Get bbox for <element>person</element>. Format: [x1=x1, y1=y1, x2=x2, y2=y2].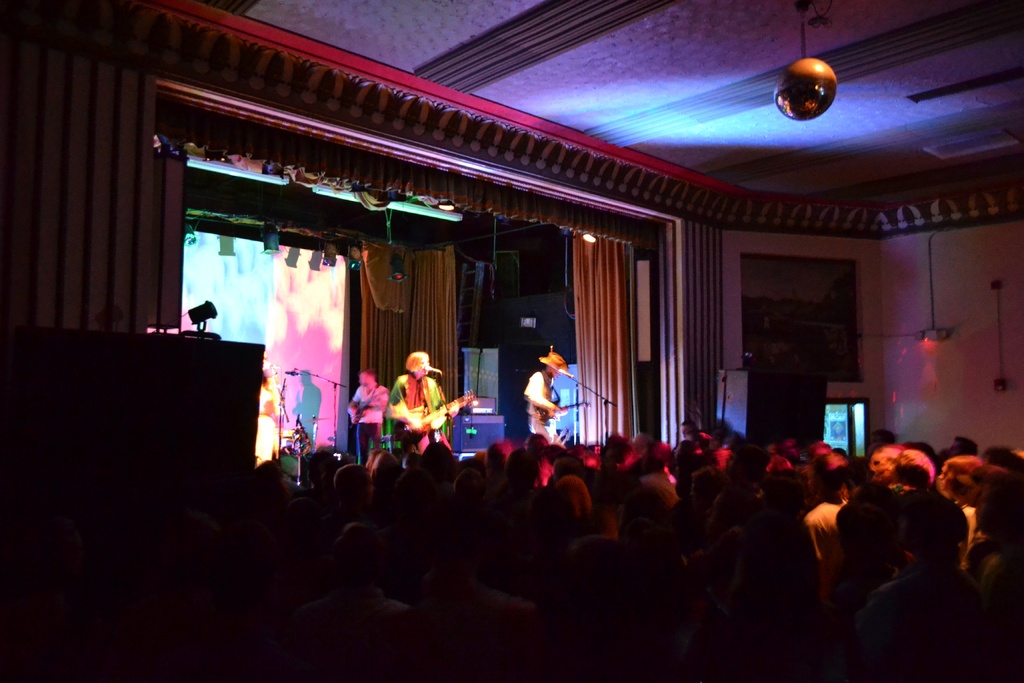
[x1=345, y1=365, x2=385, y2=464].
